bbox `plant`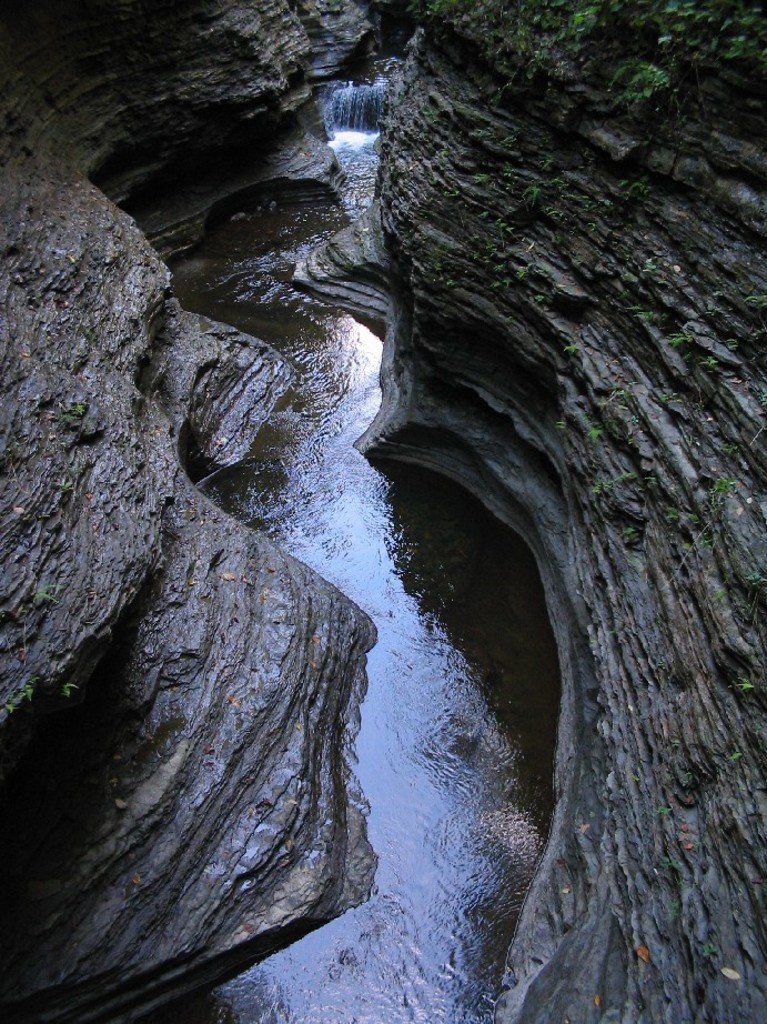
(649, 509, 699, 545)
